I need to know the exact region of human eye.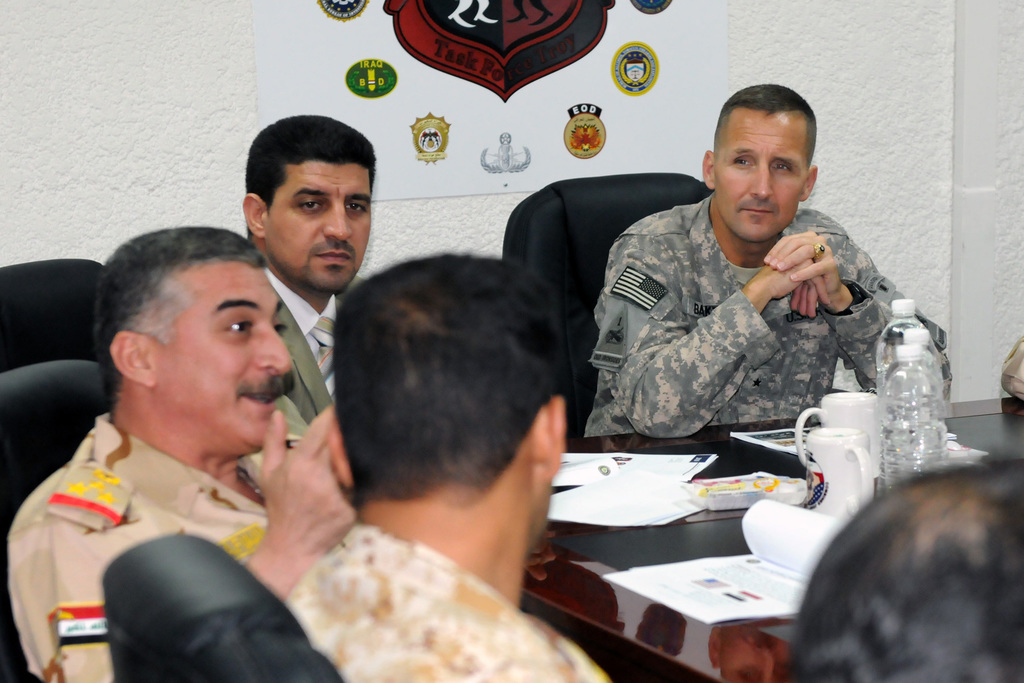
Region: 223, 315, 250, 338.
